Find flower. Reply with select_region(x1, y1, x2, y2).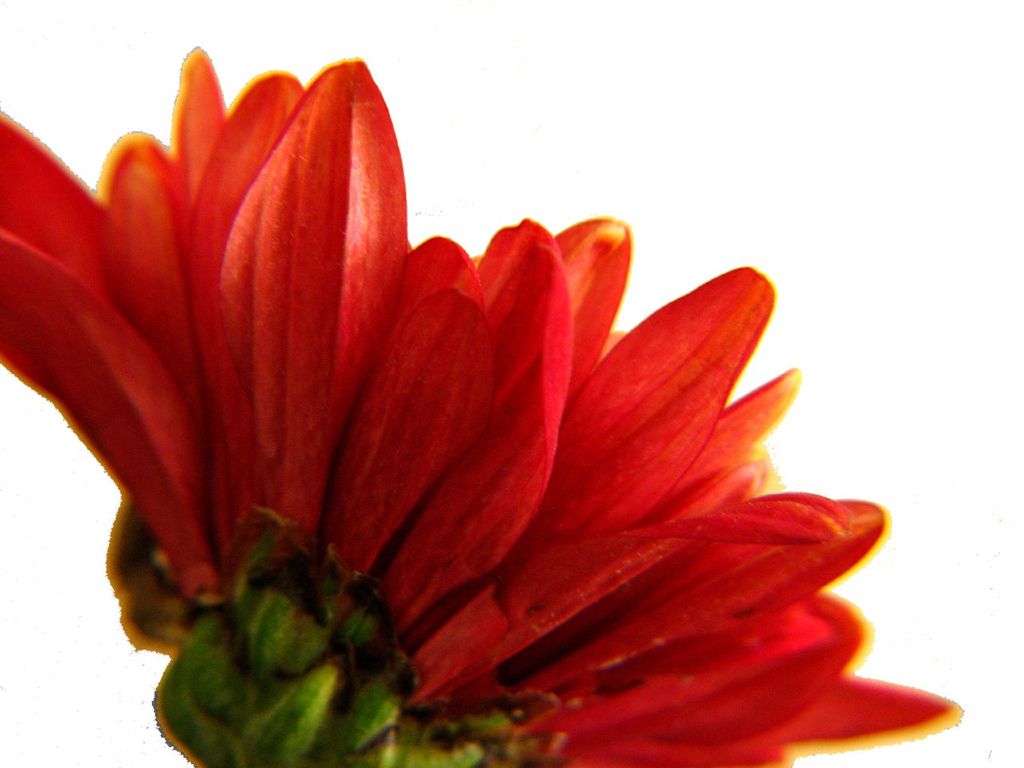
select_region(0, 49, 965, 766).
